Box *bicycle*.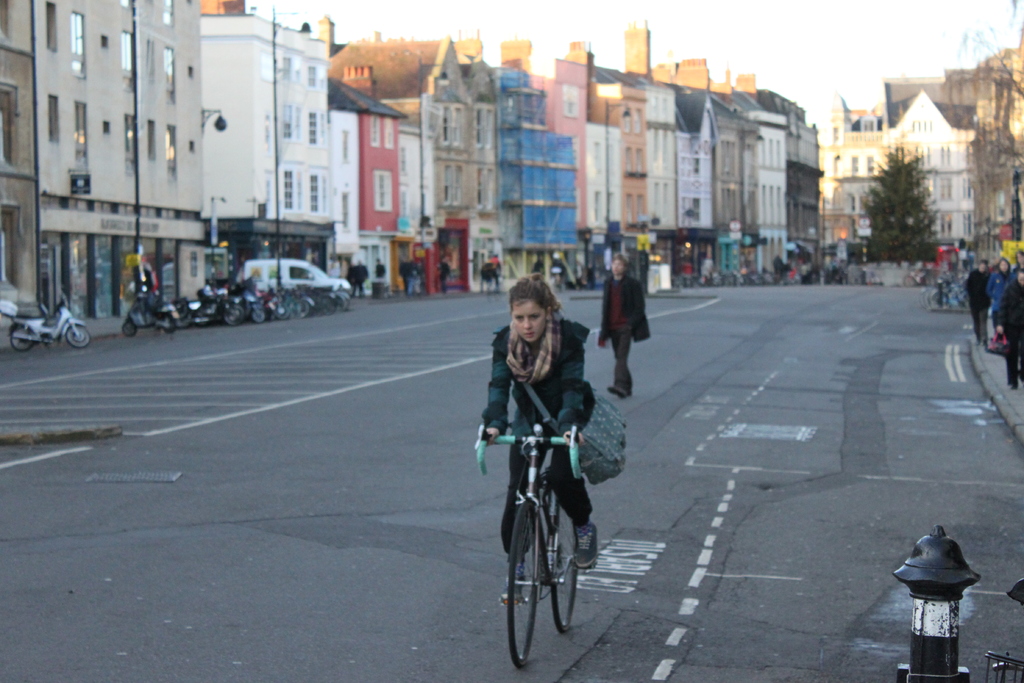
(493,411,604,657).
